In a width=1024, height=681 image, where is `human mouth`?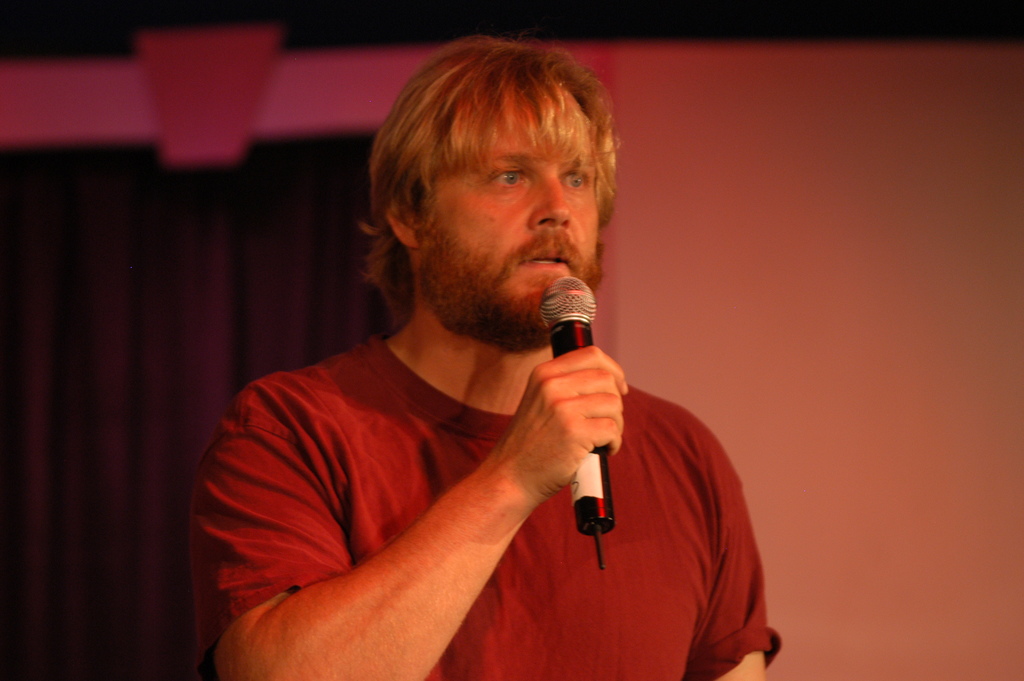
detection(517, 242, 575, 276).
